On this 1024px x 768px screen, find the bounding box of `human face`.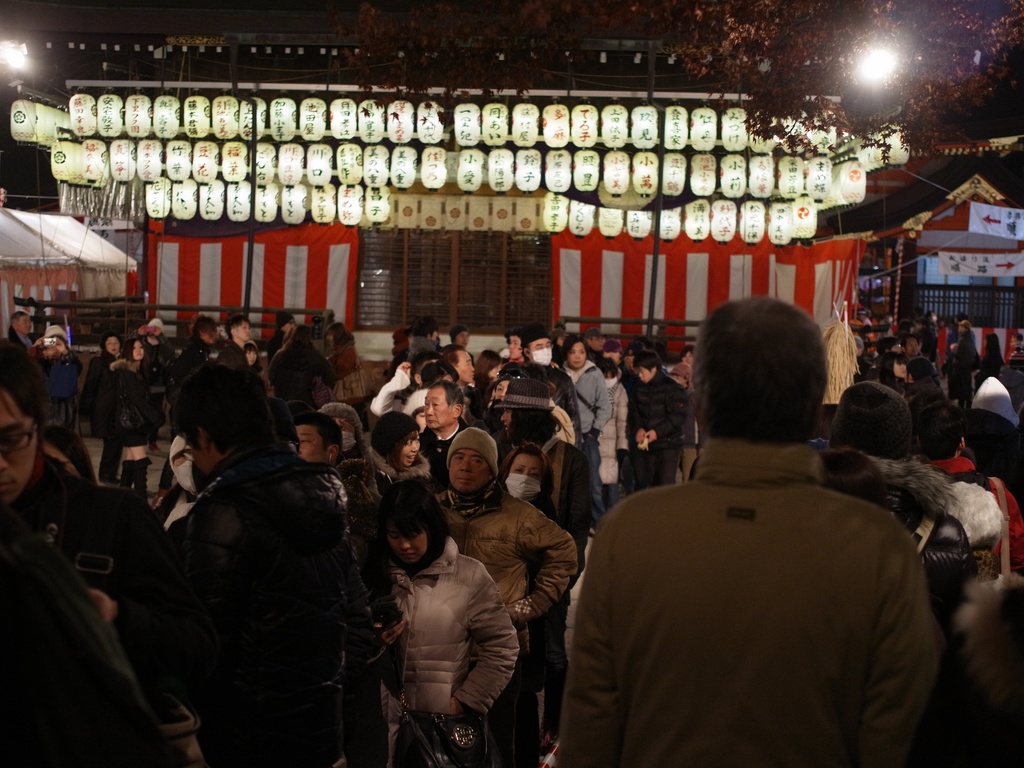
Bounding box: (x1=429, y1=330, x2=437, y2=340).
